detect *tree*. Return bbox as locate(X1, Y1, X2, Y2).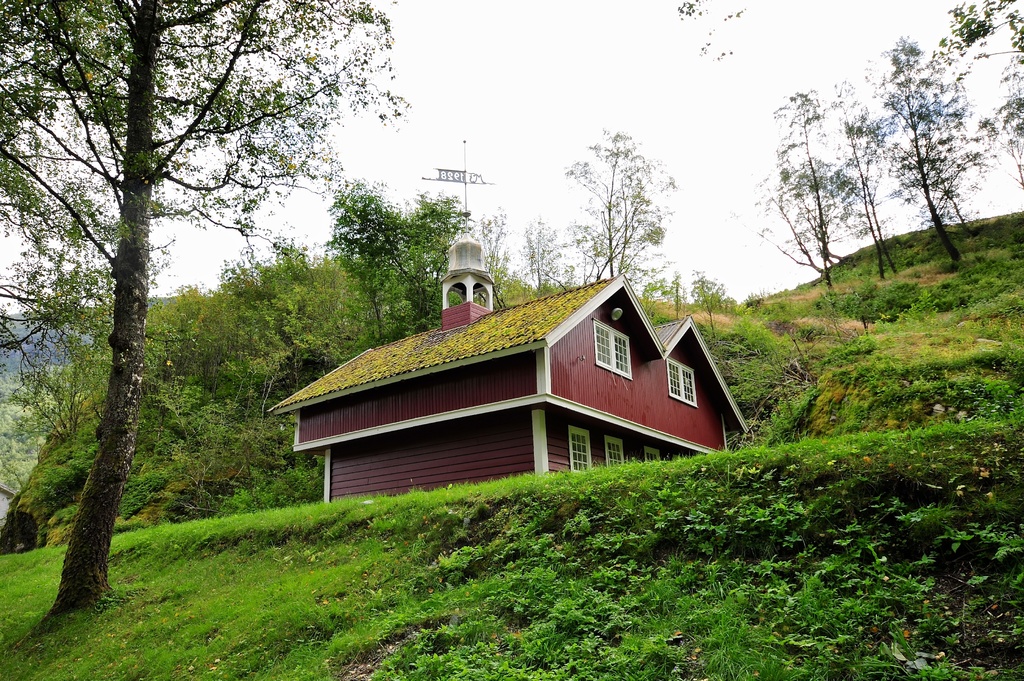
locate(852, 40, 1000, 276).
